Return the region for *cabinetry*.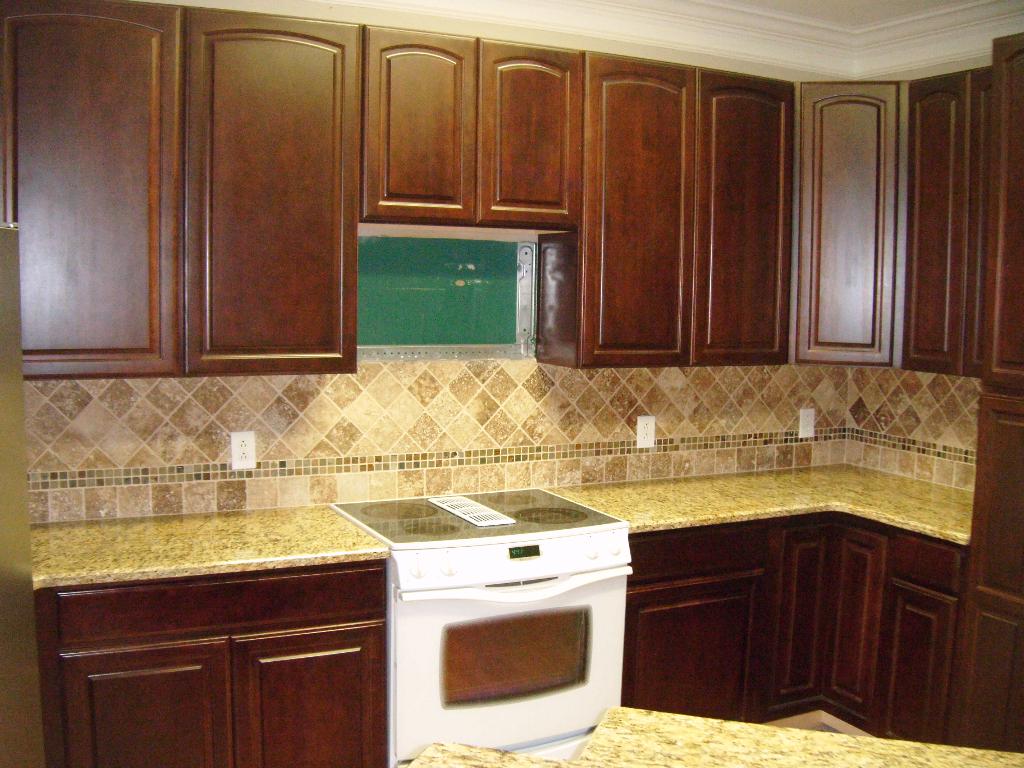
pyautogui.locateOnScreen(0, 0, 188, 380).
